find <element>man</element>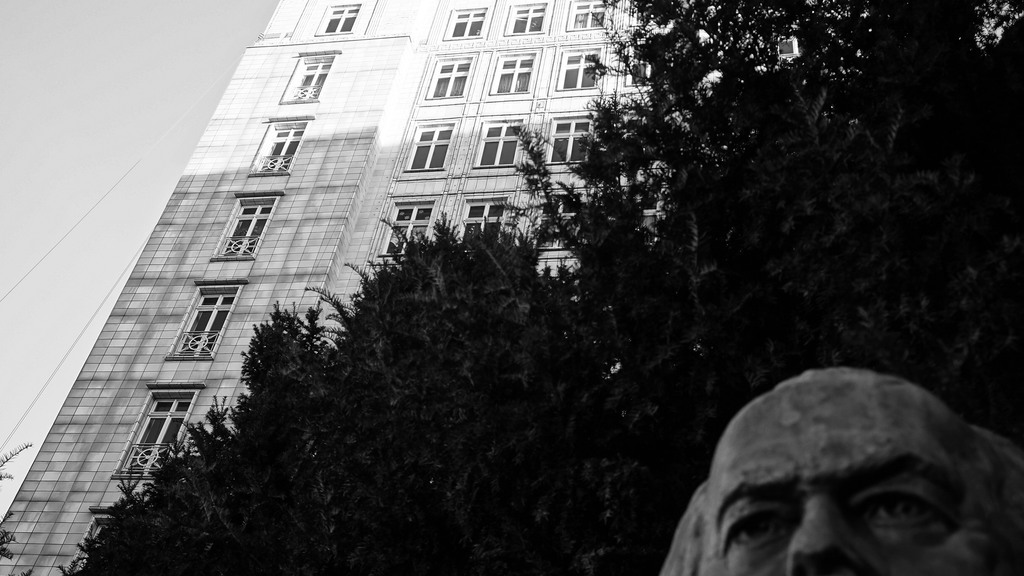
662 359 1023 575
